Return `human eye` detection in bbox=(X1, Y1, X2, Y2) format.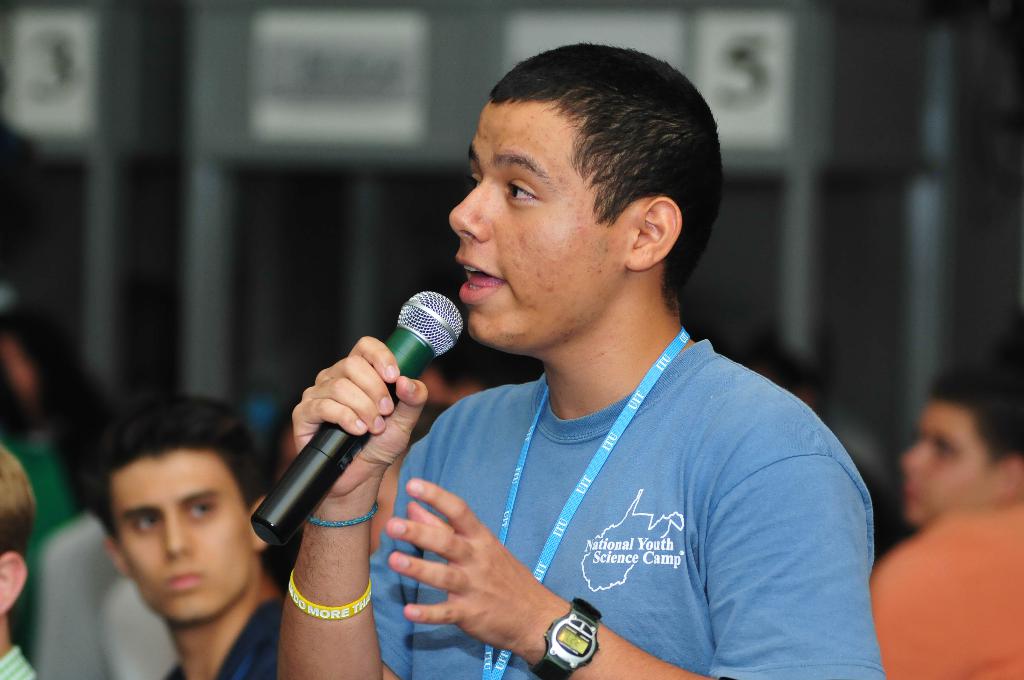
bbox=(181, 494, 220, 523).
